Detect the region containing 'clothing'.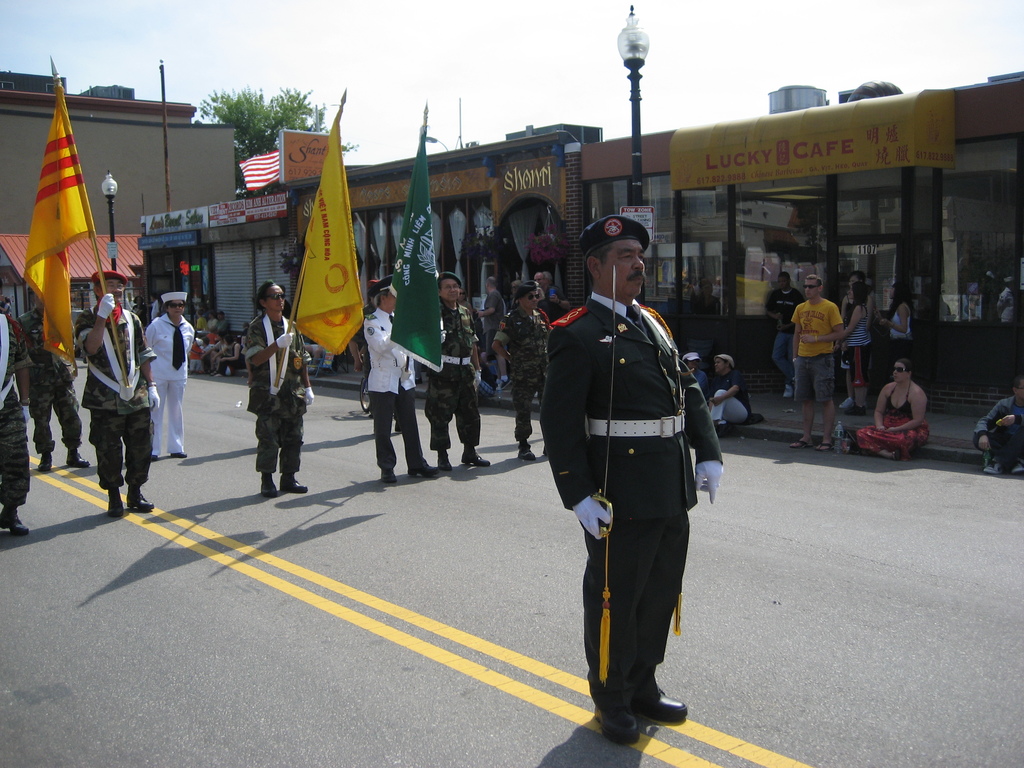
[left=0, top=314, right=36, bottom=514].
